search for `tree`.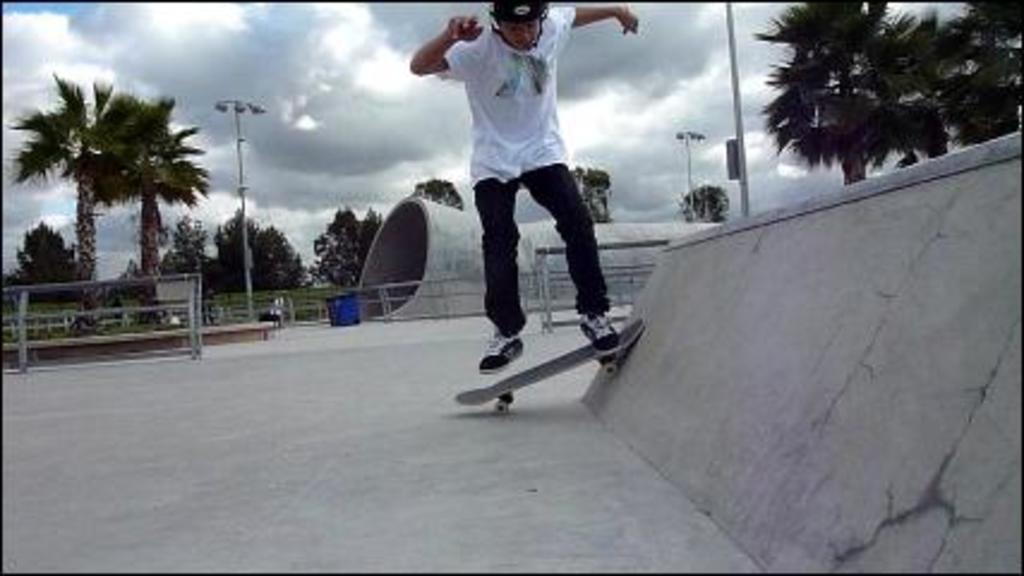
Found at rect(417, 180, 465, 216).
